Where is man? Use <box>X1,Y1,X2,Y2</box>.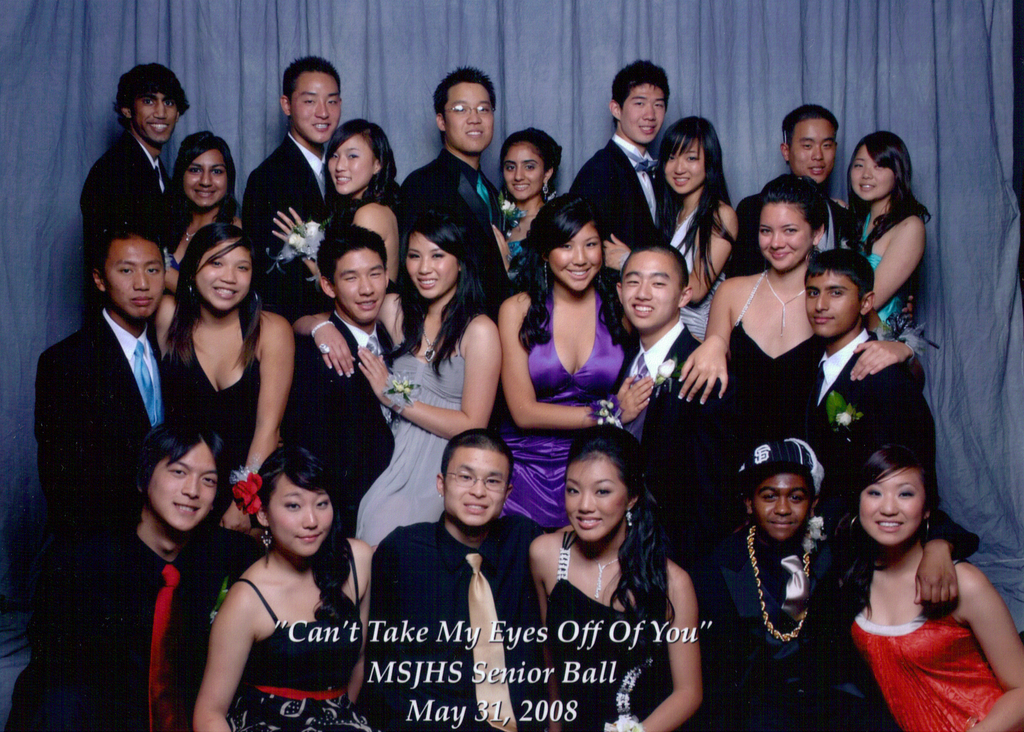
<box>722,104,858,279</box>.
